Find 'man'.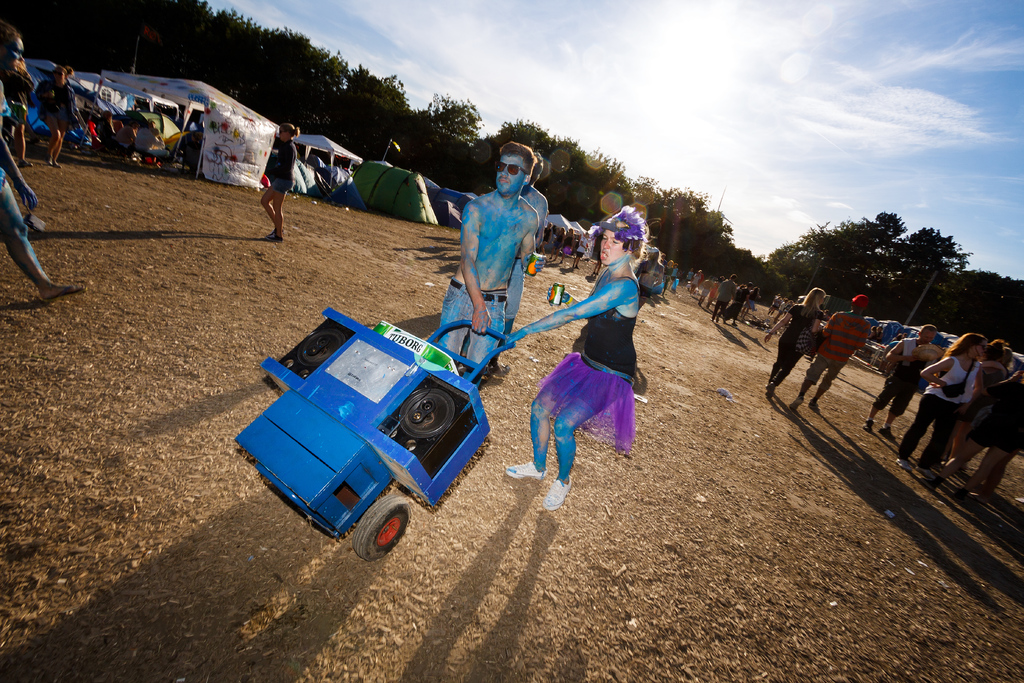
(x1=860, y1=324, x2=943, y2=440).
